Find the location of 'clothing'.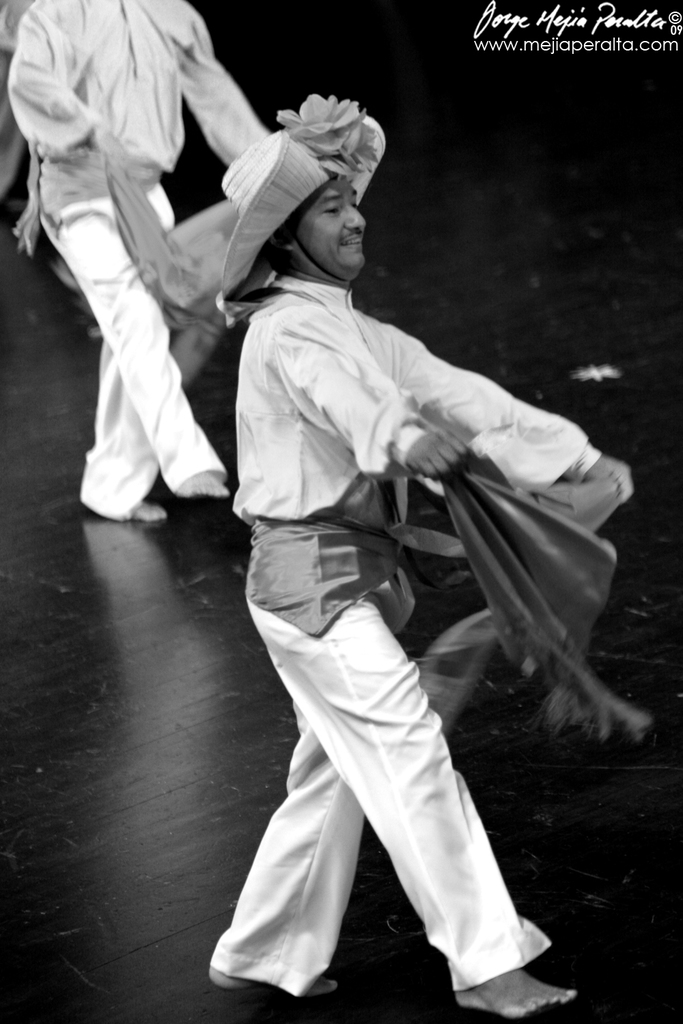
Location: (8,0,273,522).
